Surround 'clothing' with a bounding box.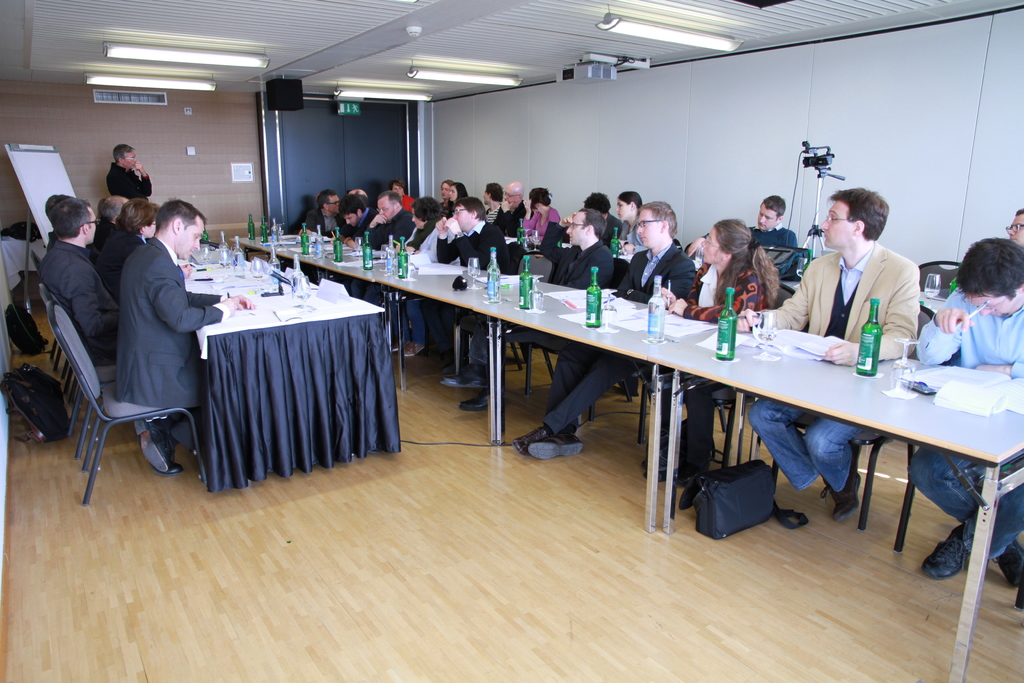
(x1=361, y1=205, x2=428, y2=348).
